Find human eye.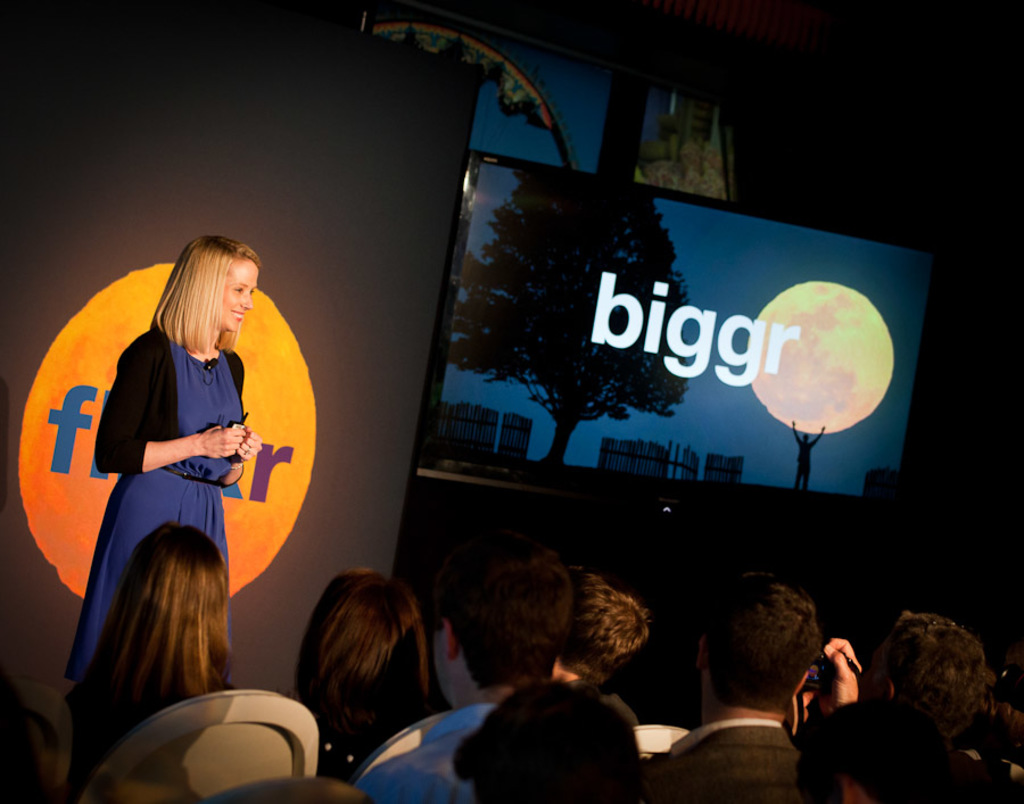
230 283 246 297.
